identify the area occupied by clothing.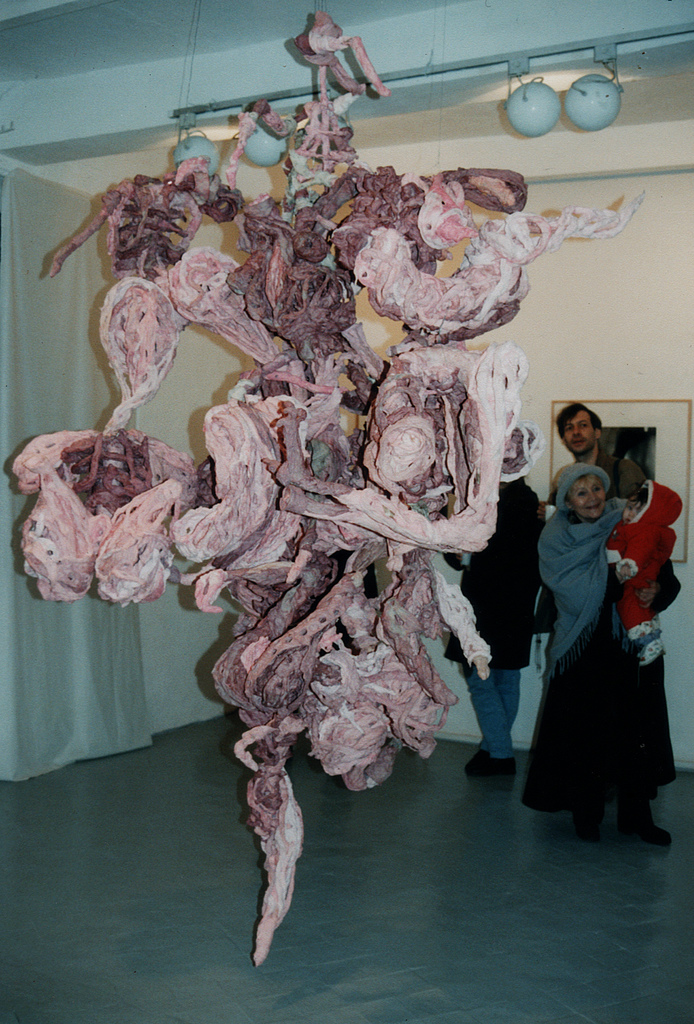
Area: region(438, 483, 550, 767).
